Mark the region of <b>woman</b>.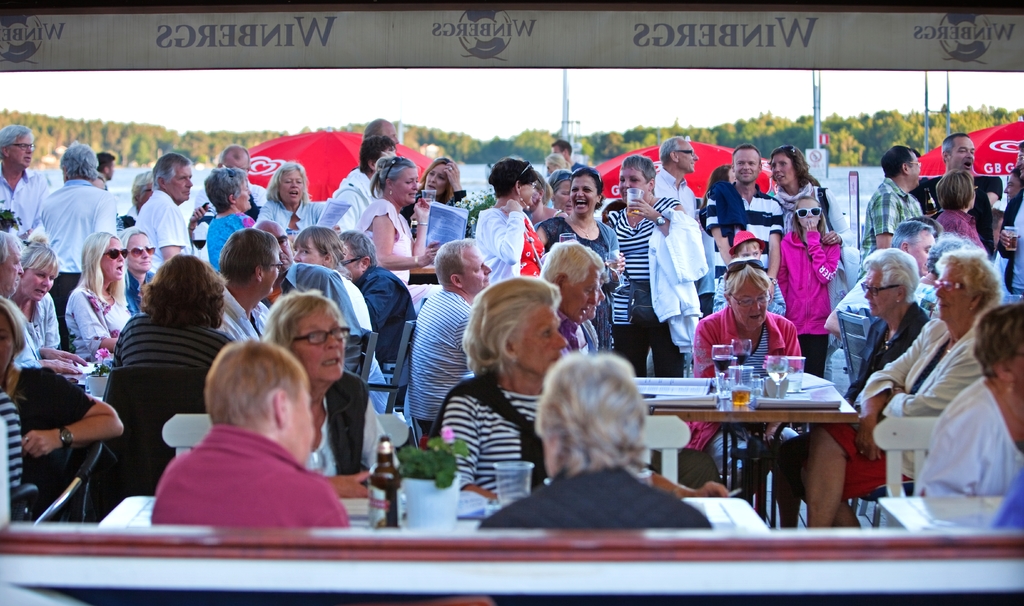
Region: (x1=348, y1=156, x2=440, y2=284).
